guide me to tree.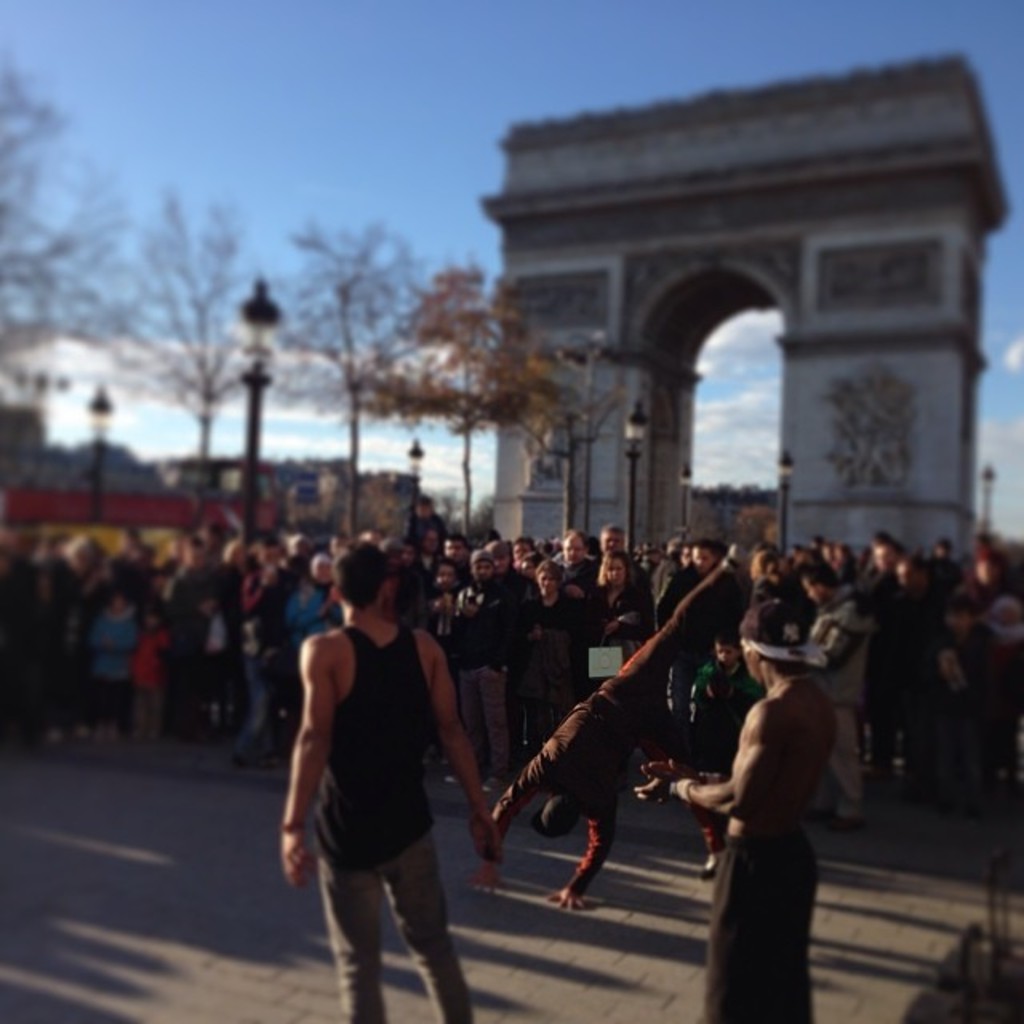
Guidance: [left=346, top=258, right=587, bottom=558].
